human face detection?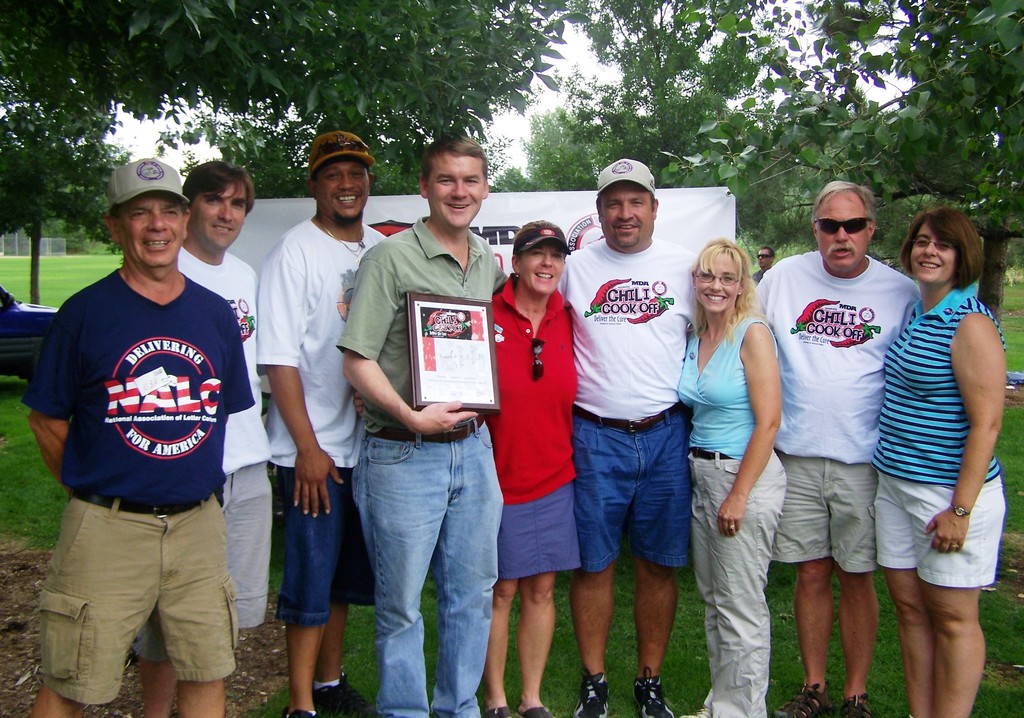
116,195,188,267
